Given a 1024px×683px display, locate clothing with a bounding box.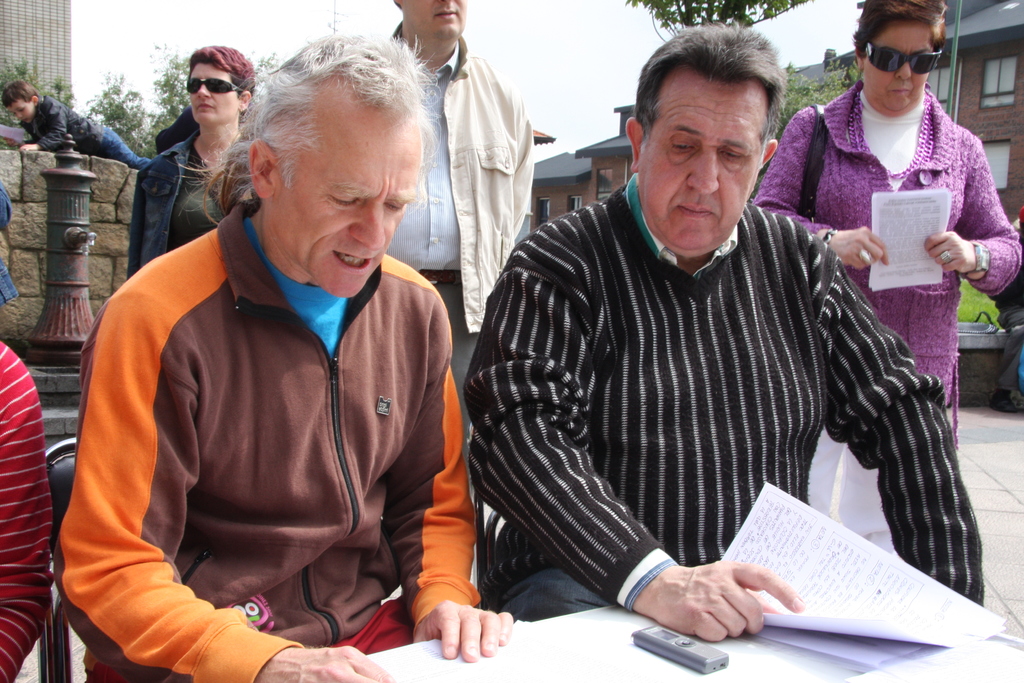
Located: 151, 104, 202, 152.
